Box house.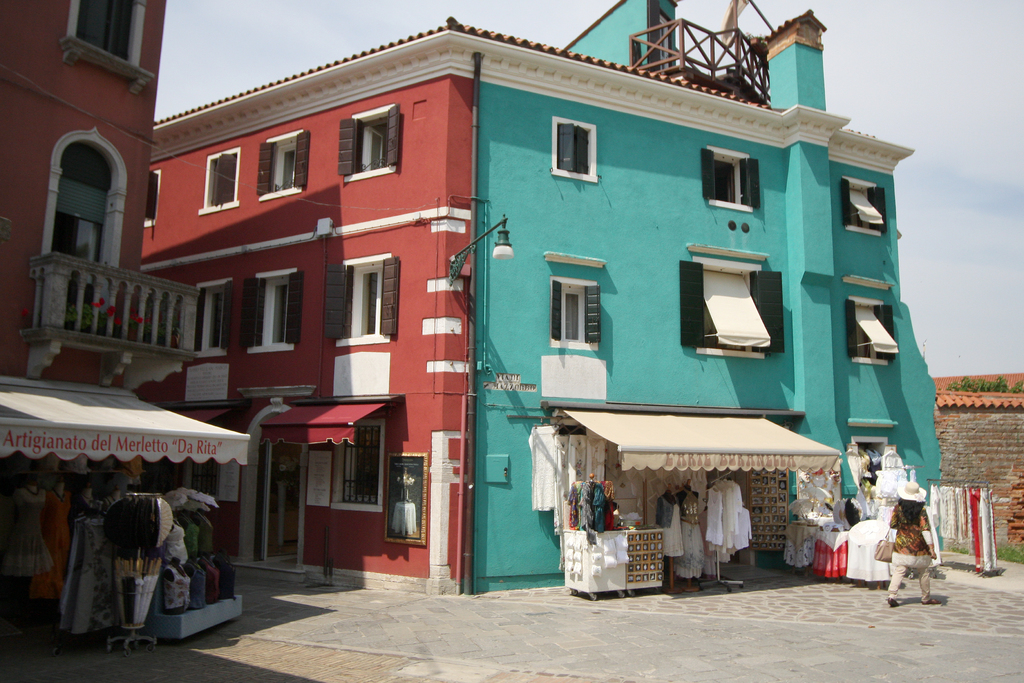
region(8, 6, 170, 653).
